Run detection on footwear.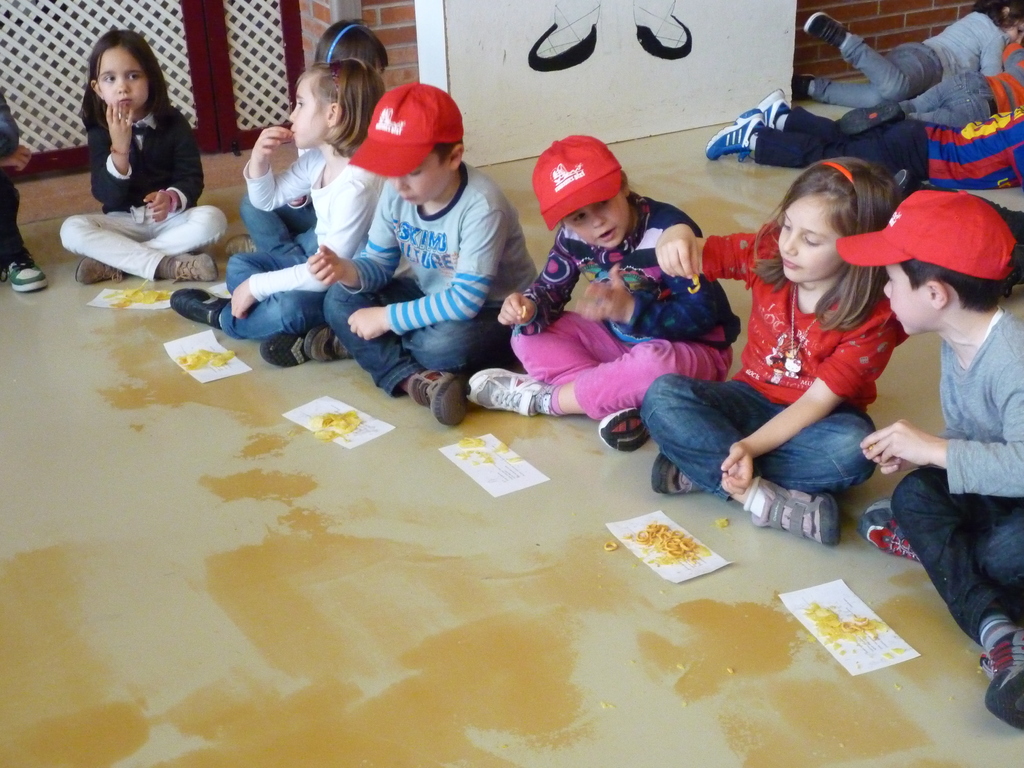
Result: bbox=[759, 88, 790, 125].
